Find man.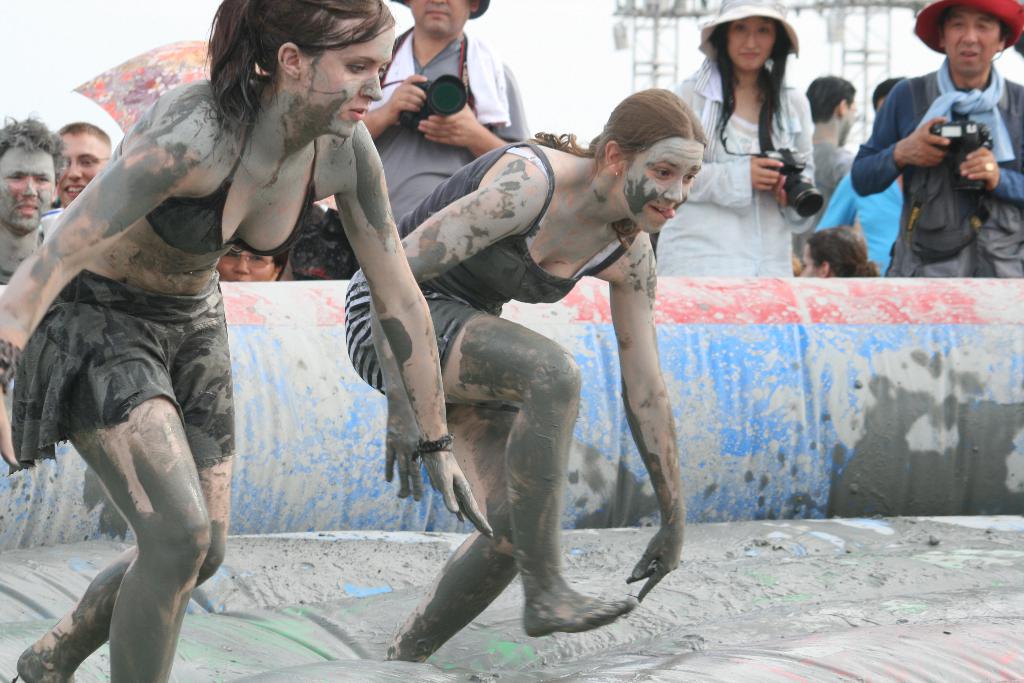
<region>55, 117, 114, 208</region>.
